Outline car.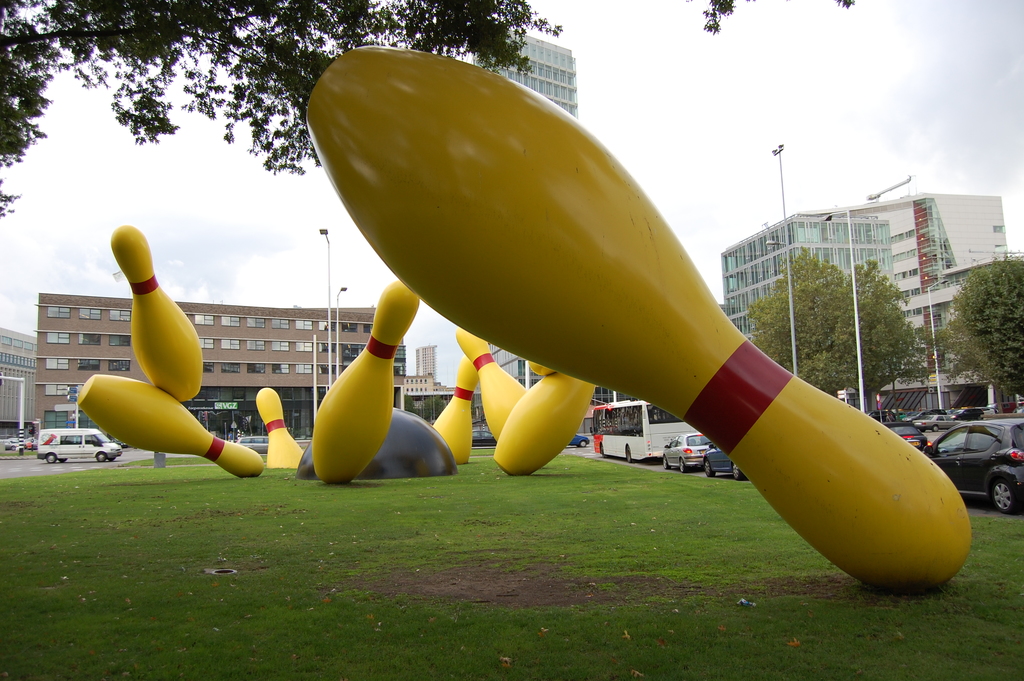
Outline: [927, 403, 1018, 488].
